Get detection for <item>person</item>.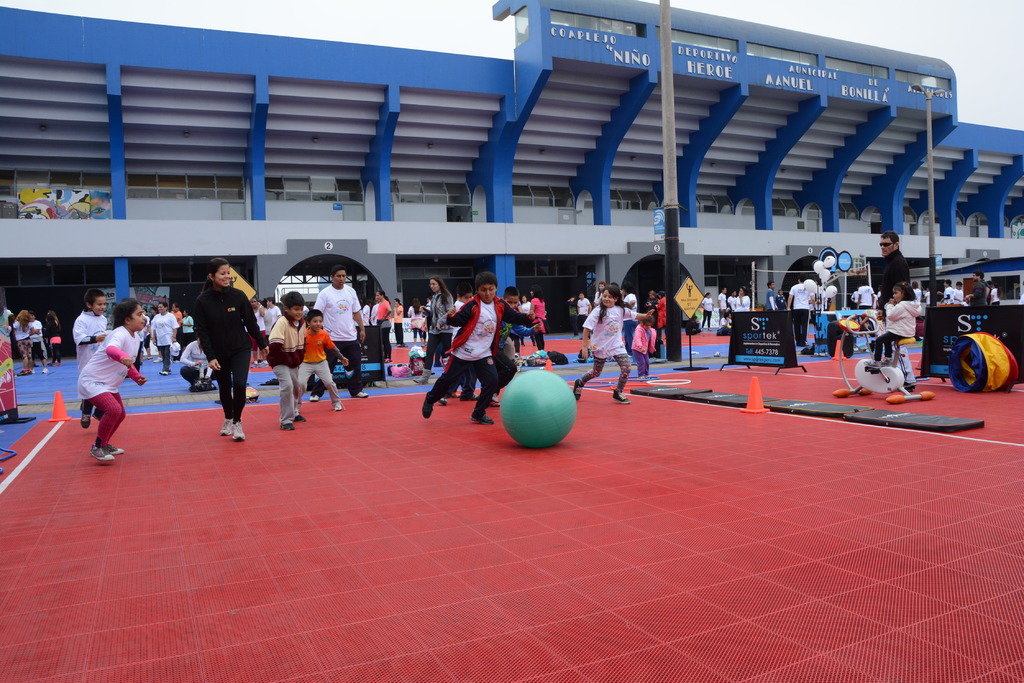
Detection: region(788, 272, 814, 346).
